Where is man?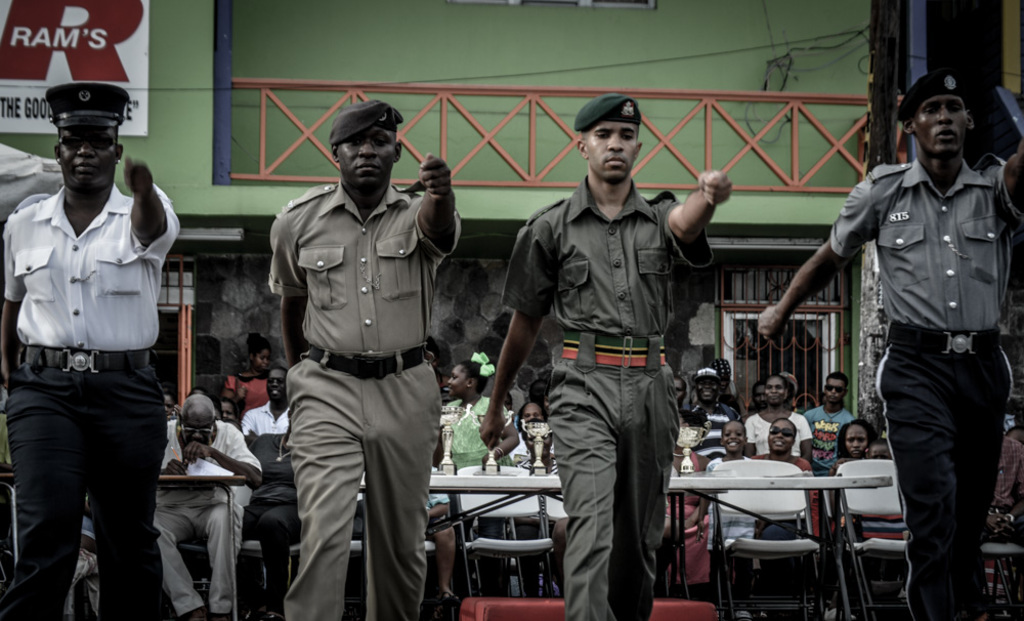
bbox=(151, 391, 265, 620).
